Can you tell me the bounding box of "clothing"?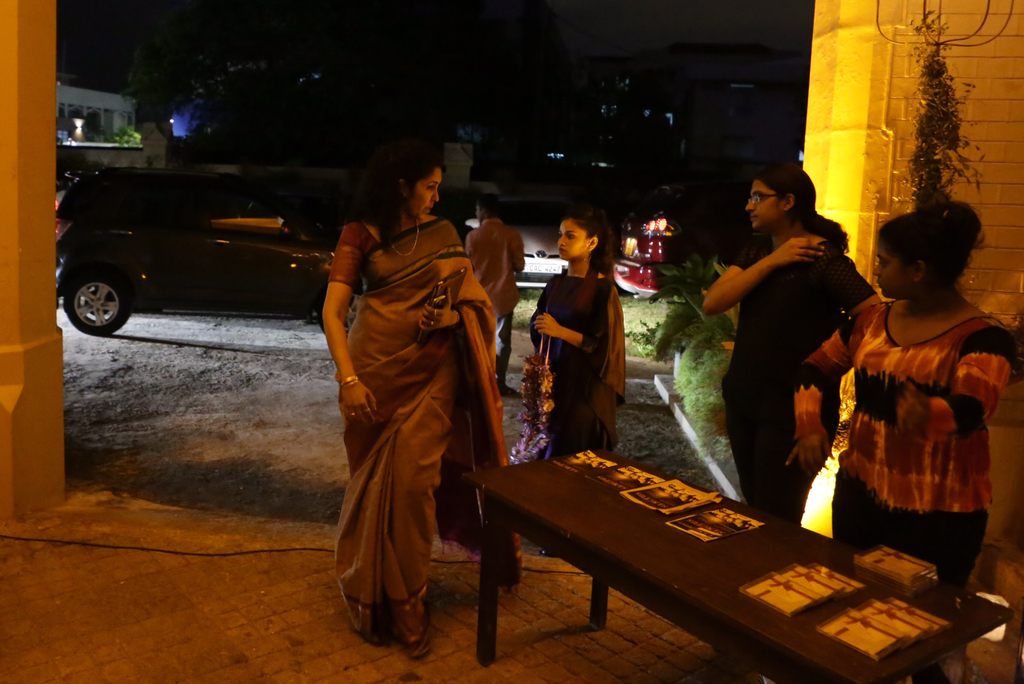
(x1=724, y1=236, x2=872, y2=523).
